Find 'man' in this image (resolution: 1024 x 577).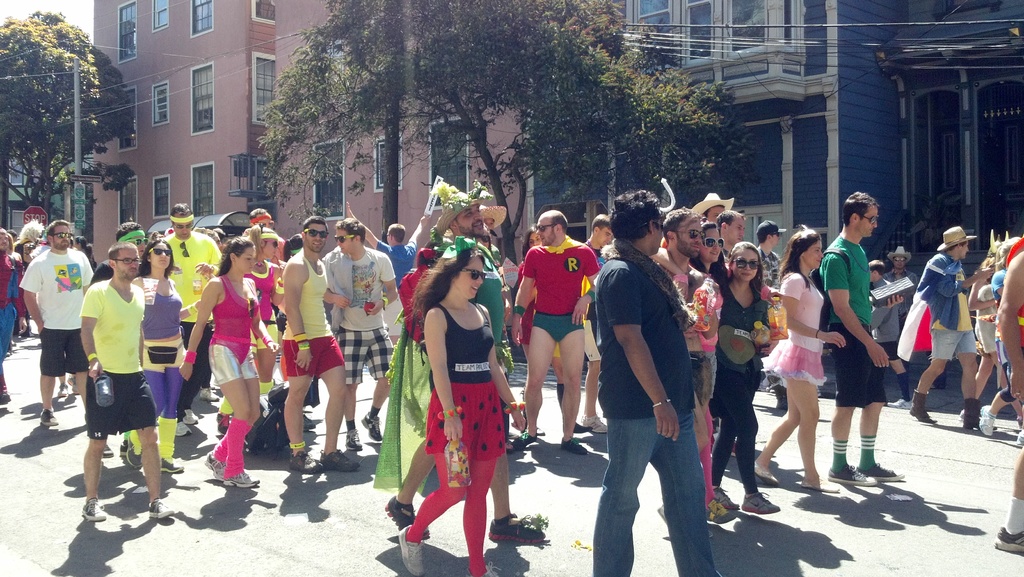
<bbox>662, 207, 735, 526</bbox>.
